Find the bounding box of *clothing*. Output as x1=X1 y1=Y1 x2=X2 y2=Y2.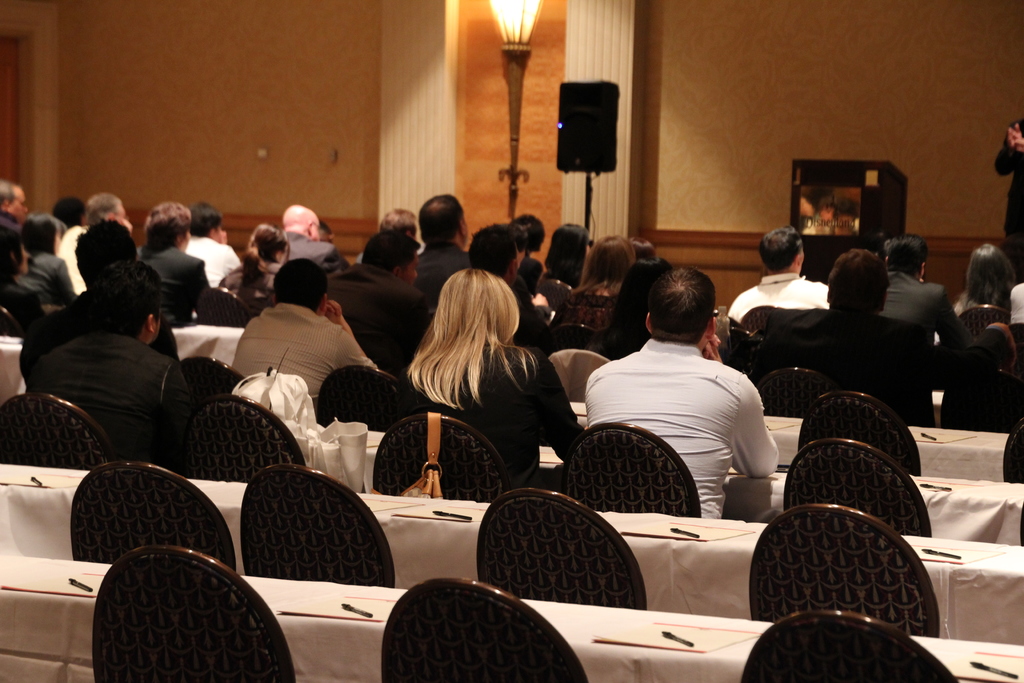
x1=579 y1=311 x2=790 y2=515.
